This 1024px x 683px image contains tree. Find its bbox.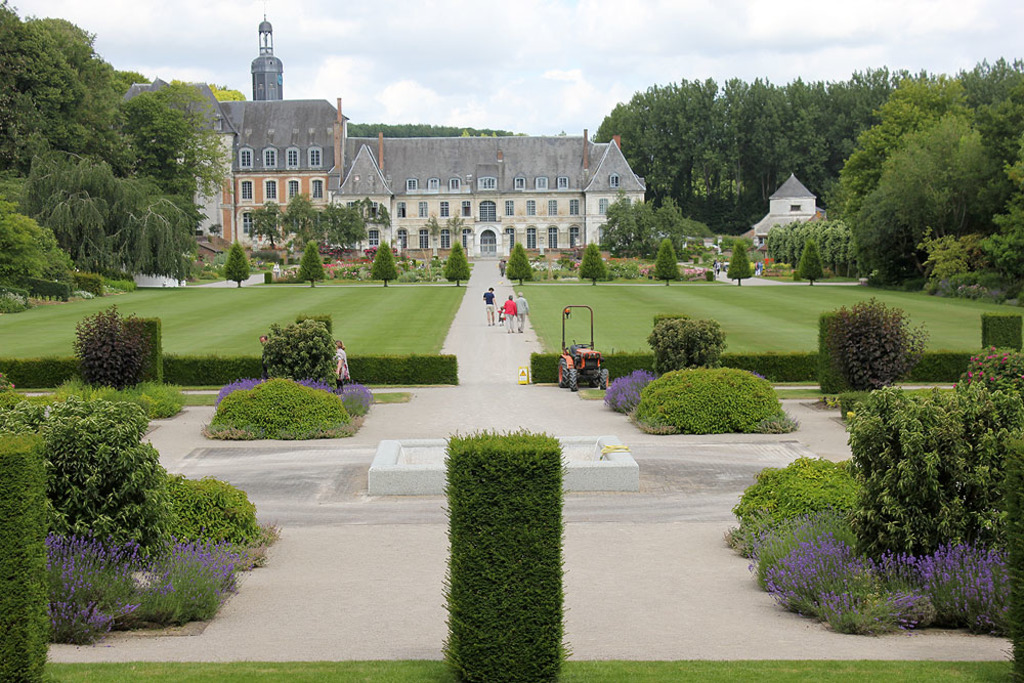
{"left": 417, "top": 213, "right": 442, "bottom": 247}.
